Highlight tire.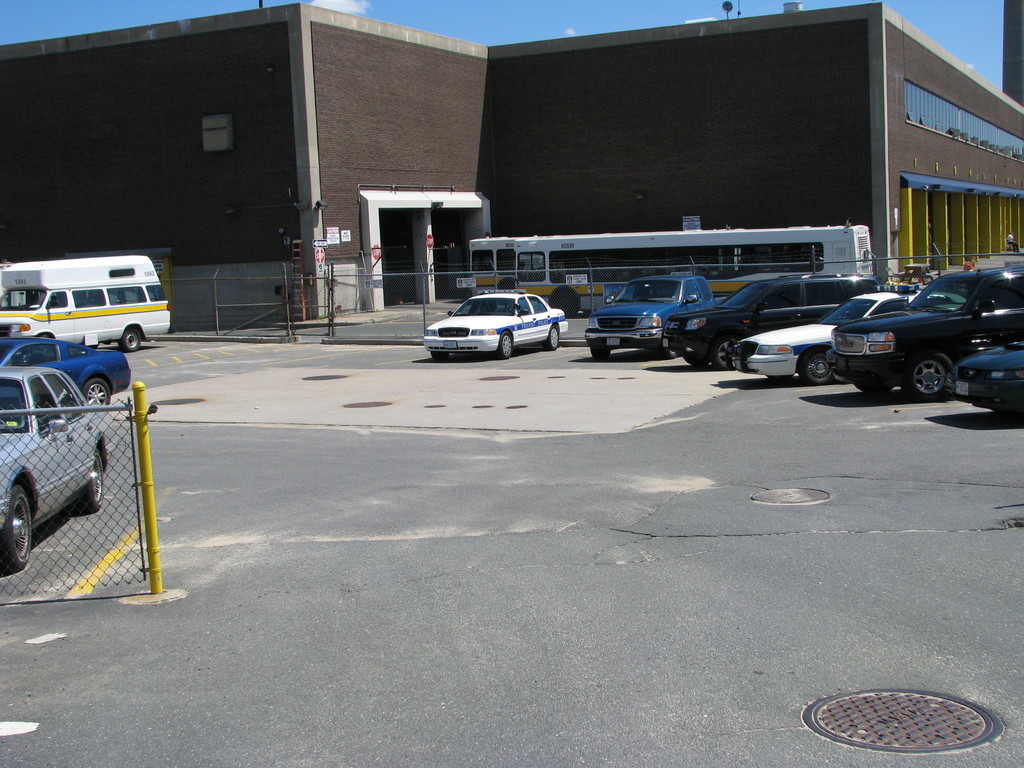
Highlighted region: bbox=[793, 352, 826, 383].
